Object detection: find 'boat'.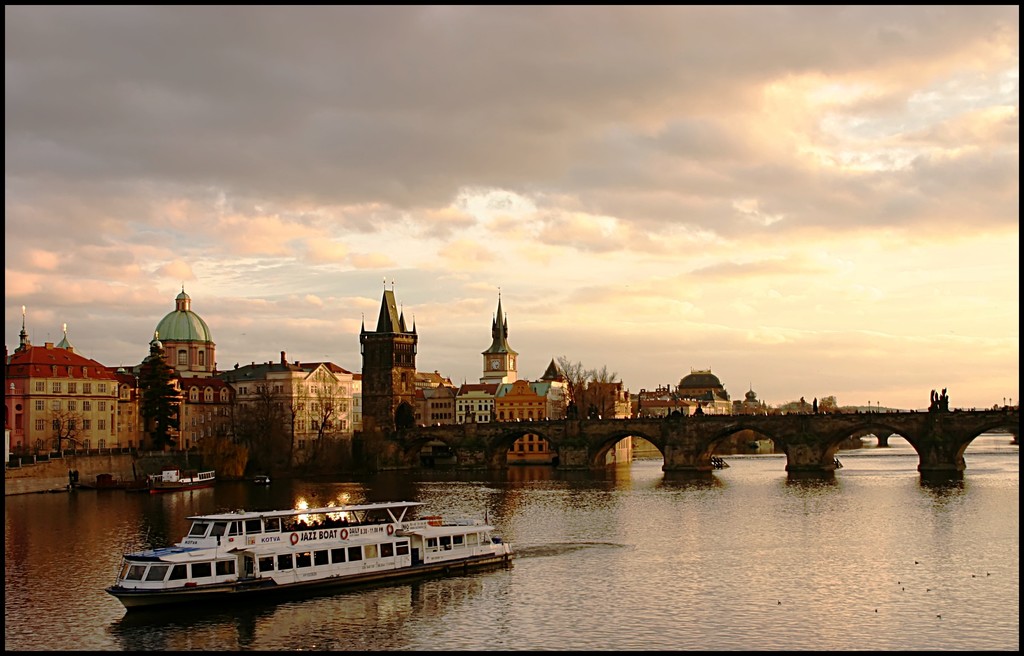
rect(120, 491, 565, 618).
